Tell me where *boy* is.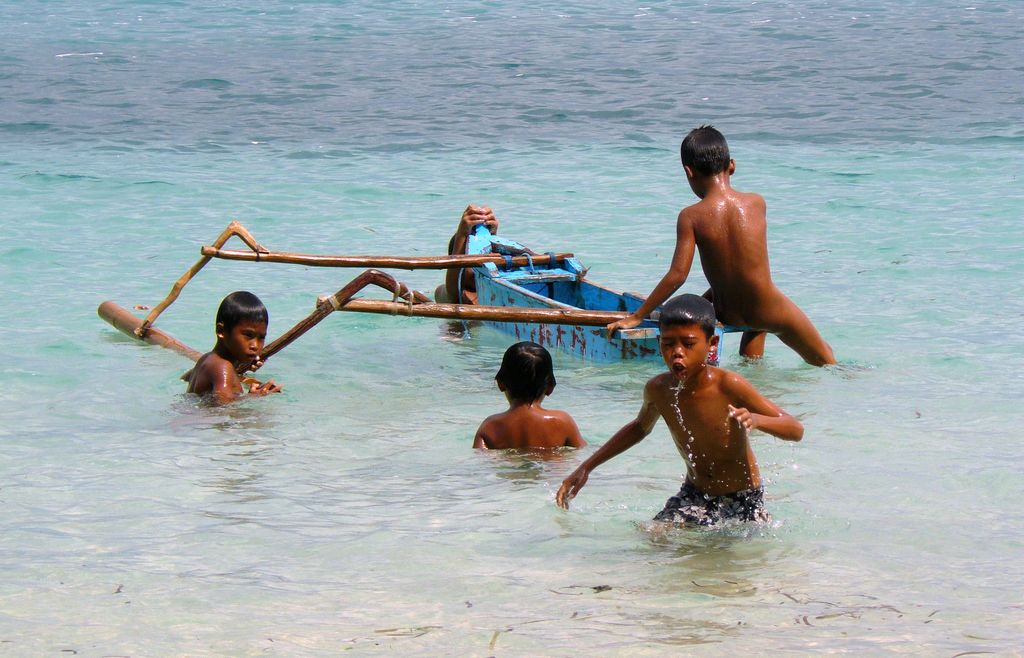
*boy* is at [552,292,799,533].
